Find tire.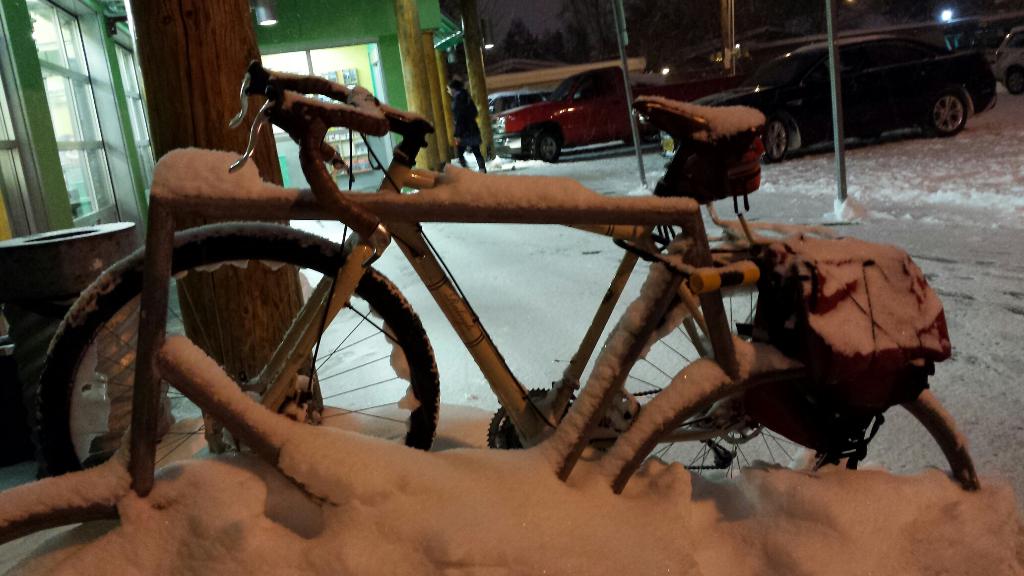
Rect(759, 117, 785, 163).
